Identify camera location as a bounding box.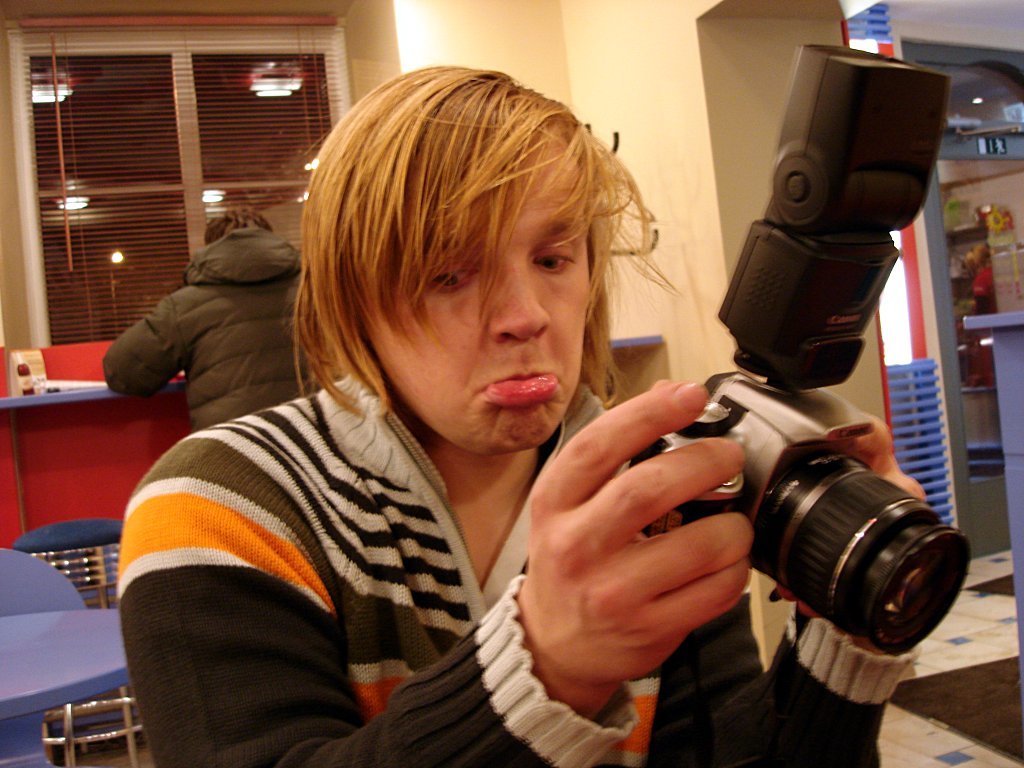
622, 42, 971, 657.
